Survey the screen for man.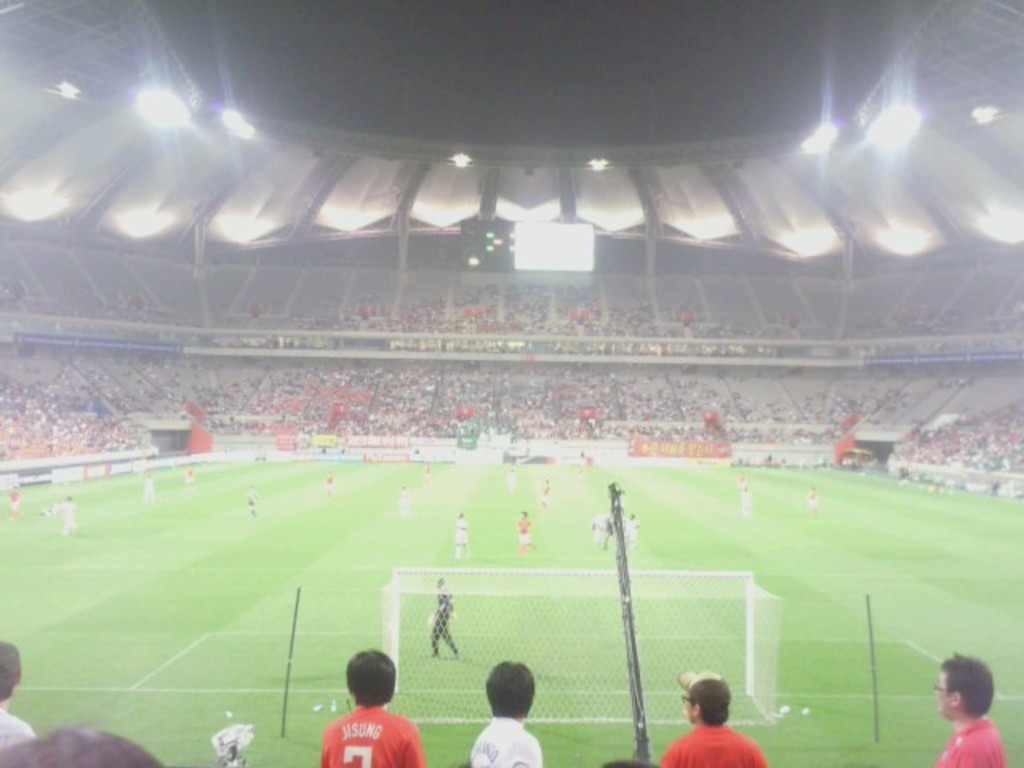
Survey found: crop(469, 646, 555, 766).
